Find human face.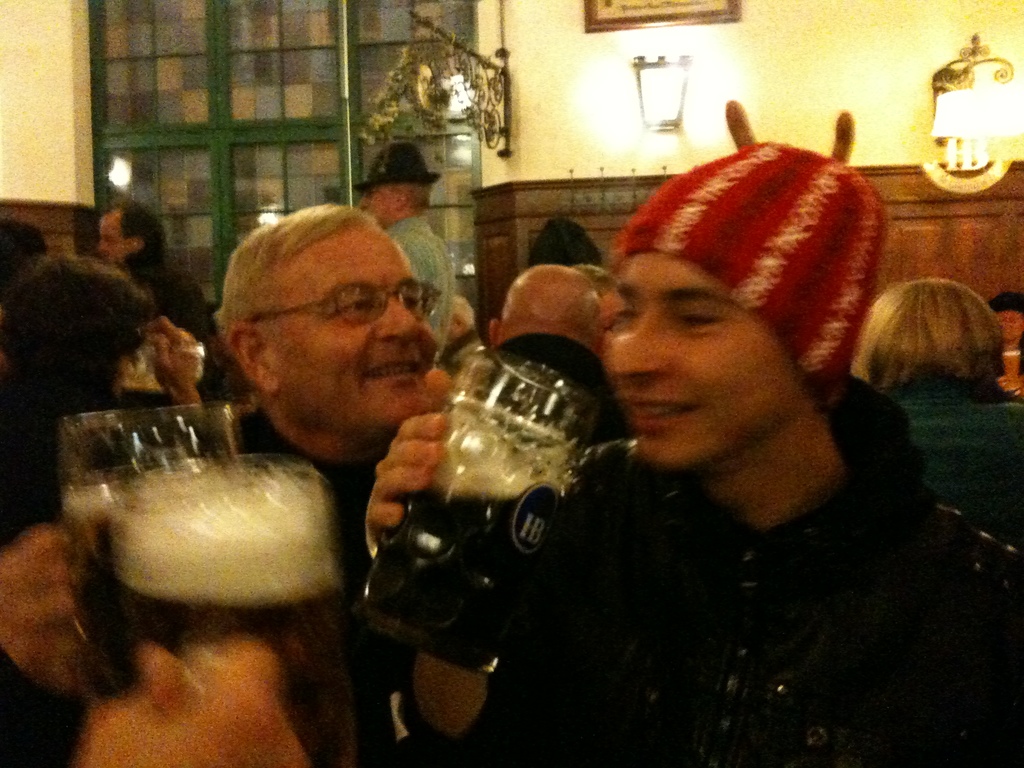
locate(99, 208, 136, 264).
